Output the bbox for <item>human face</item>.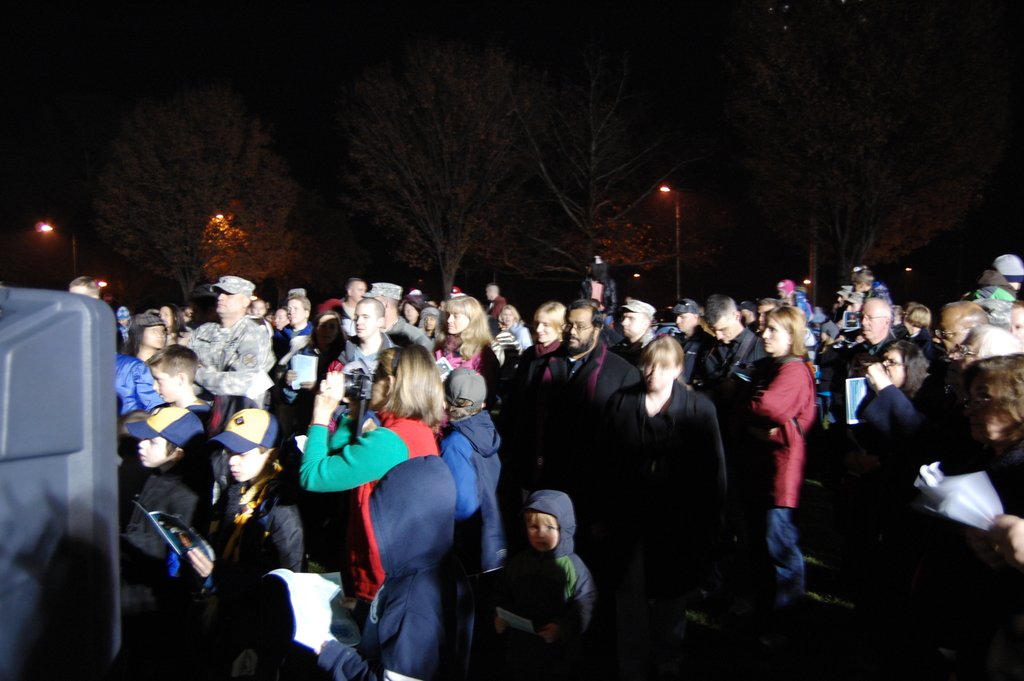
crop(403, 304, 415, 324).
